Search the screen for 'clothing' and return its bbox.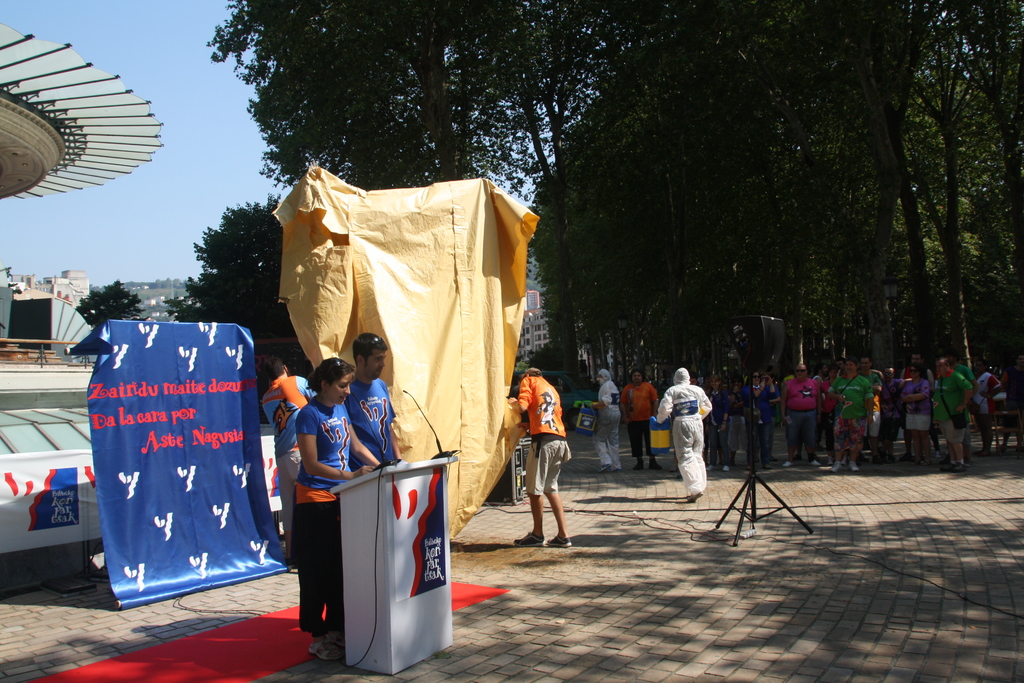
Found: locate(292, 399, 357, 627).
